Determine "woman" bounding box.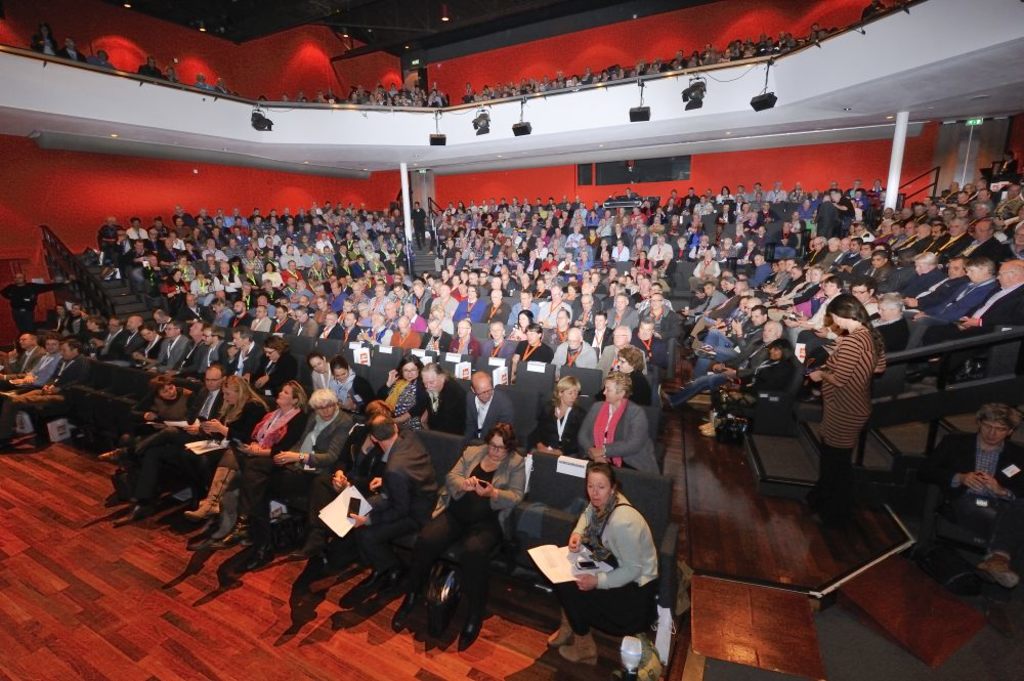
Determined: x1=82, y1=315, x2=104, y2=344.
